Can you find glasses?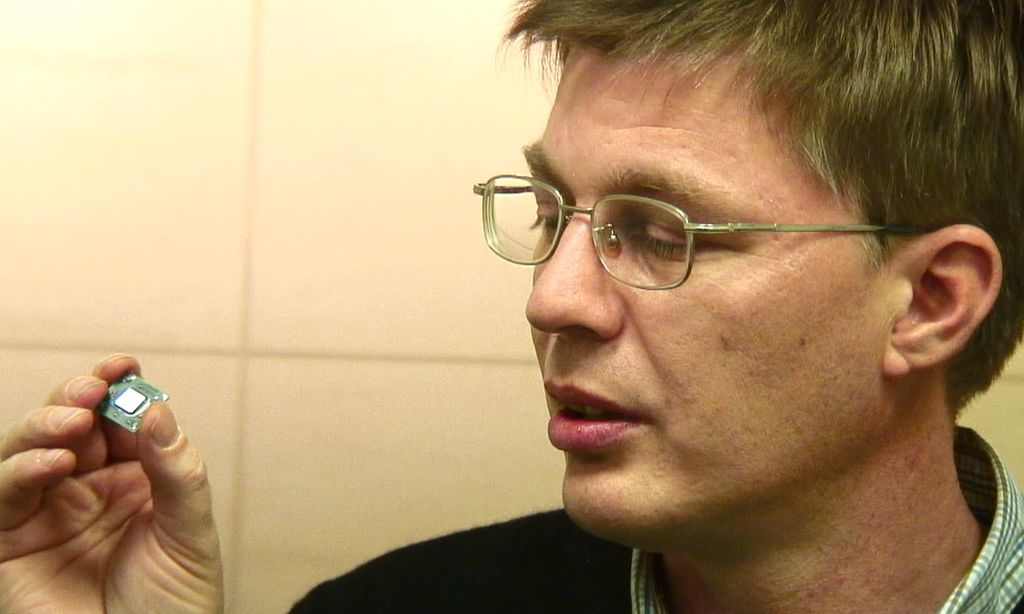
Yes, bounding box: [493, 163, 901, 281].
